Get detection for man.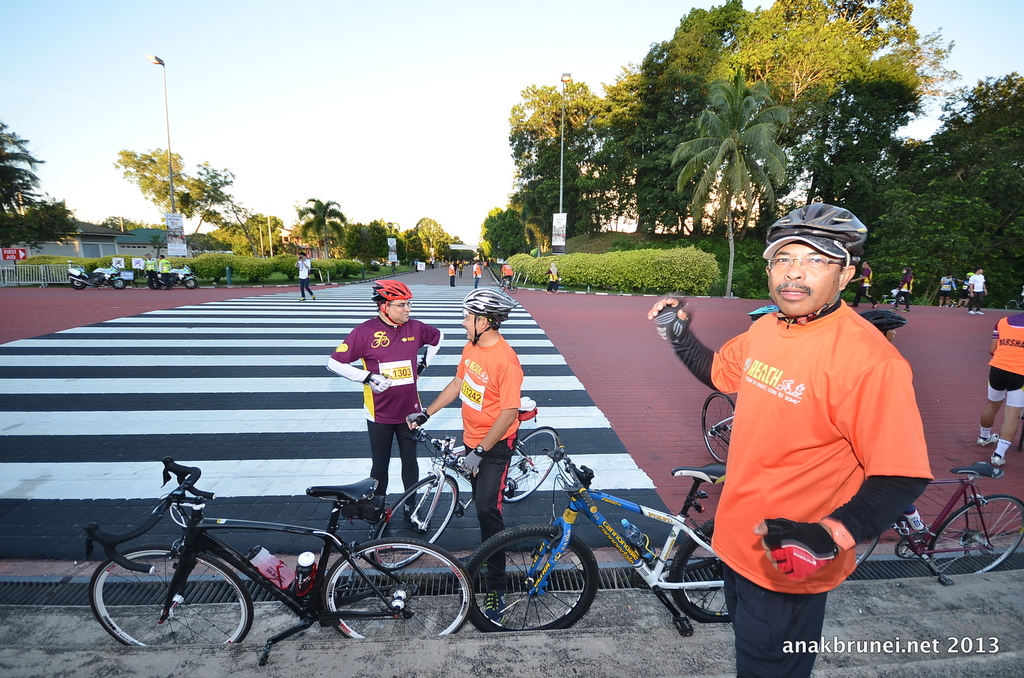
Detection: (x1=468, y1=259, x2=484, y2=288).
